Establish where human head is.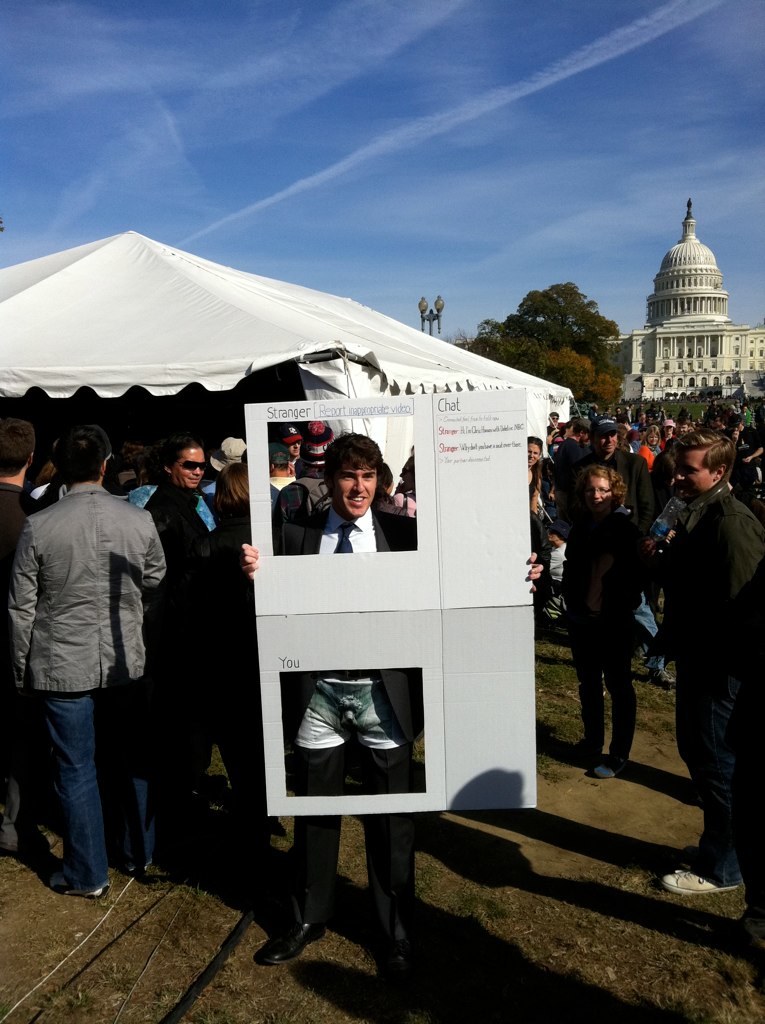
Established at <box>541,515,568,544</box>.
